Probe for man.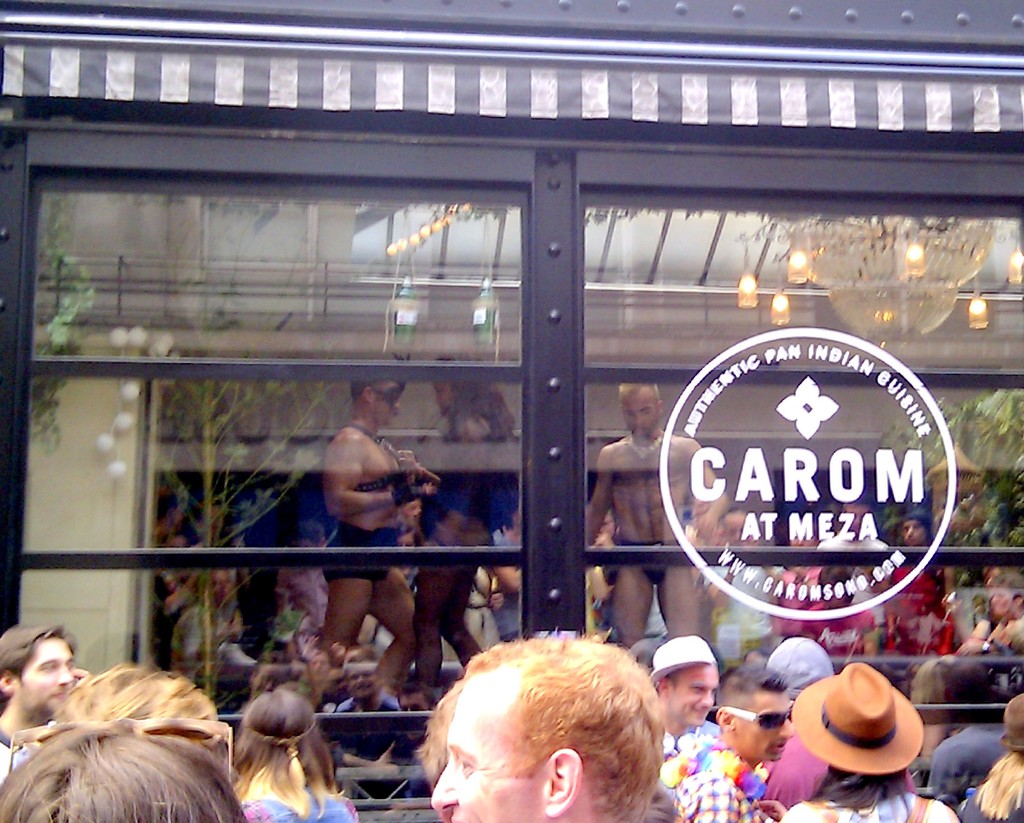
Probe result: select_region(580, 377, 726, 639).
